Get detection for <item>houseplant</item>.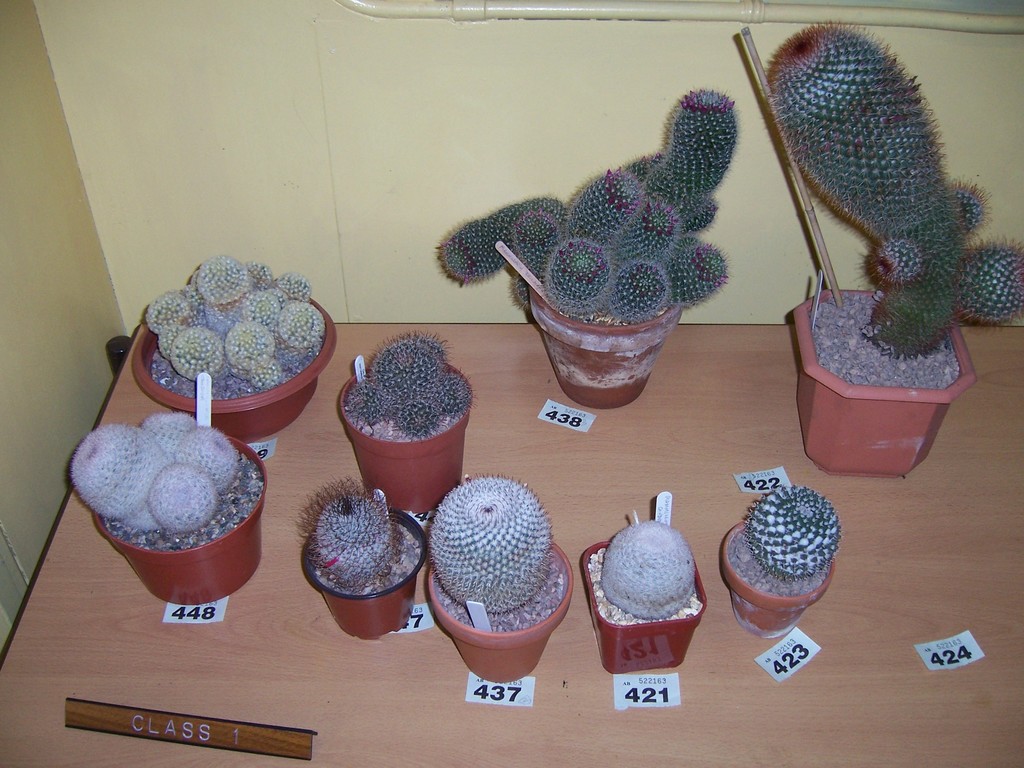
Detection: box=[334, 325, 484, 521].
